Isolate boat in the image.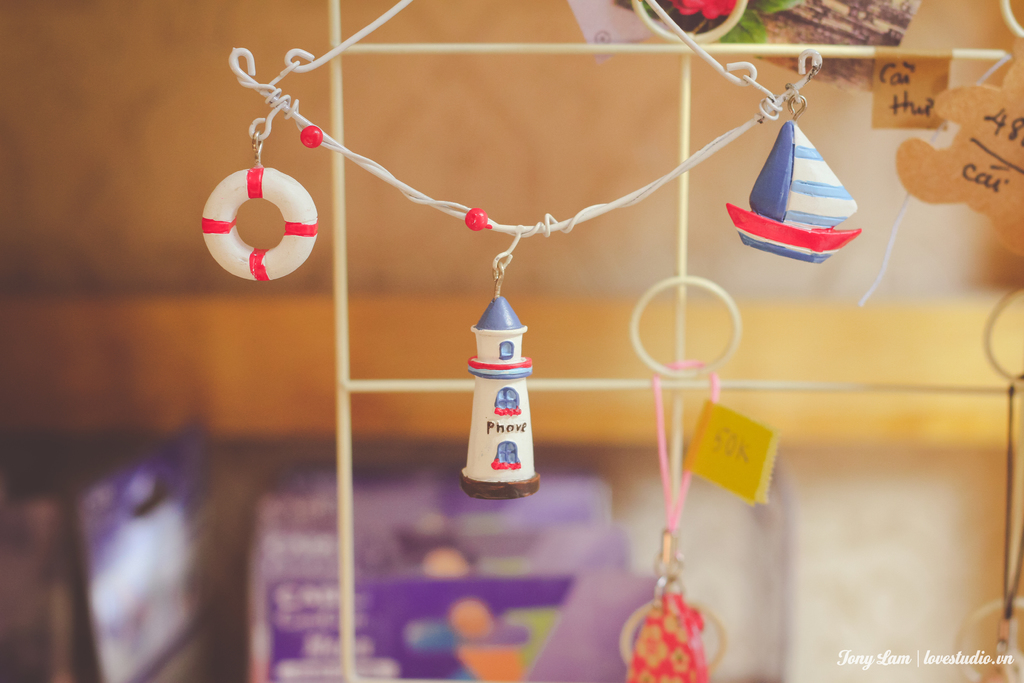
Isolated region: pyautogui.locateOnScreen(722, 117, 863, 265).
